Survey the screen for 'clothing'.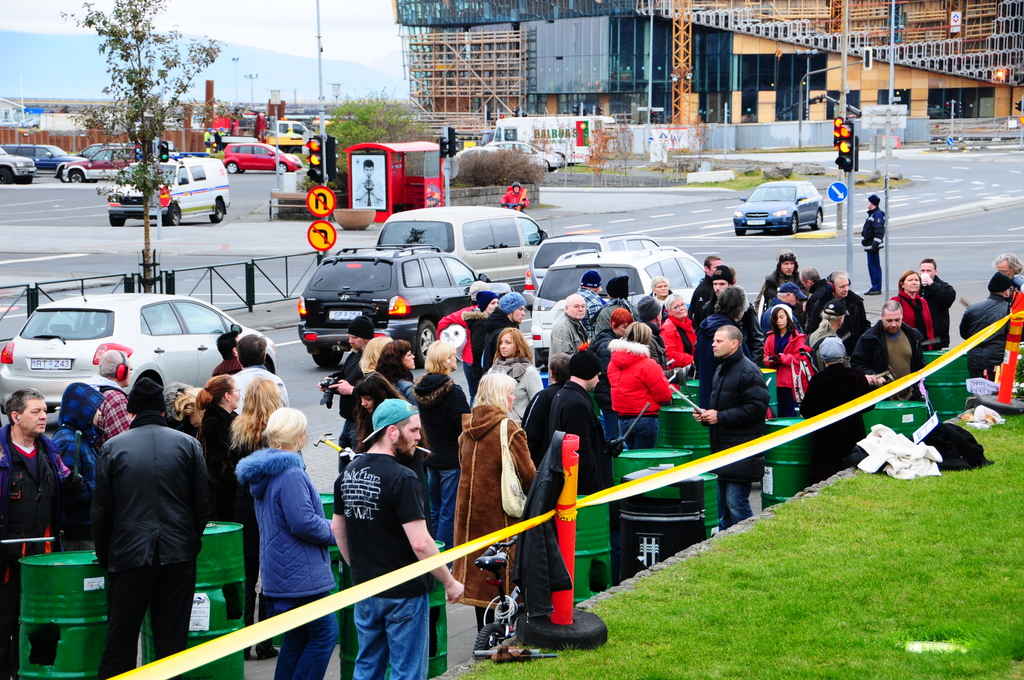
Survey found: box(753, 298, 806, 324).
